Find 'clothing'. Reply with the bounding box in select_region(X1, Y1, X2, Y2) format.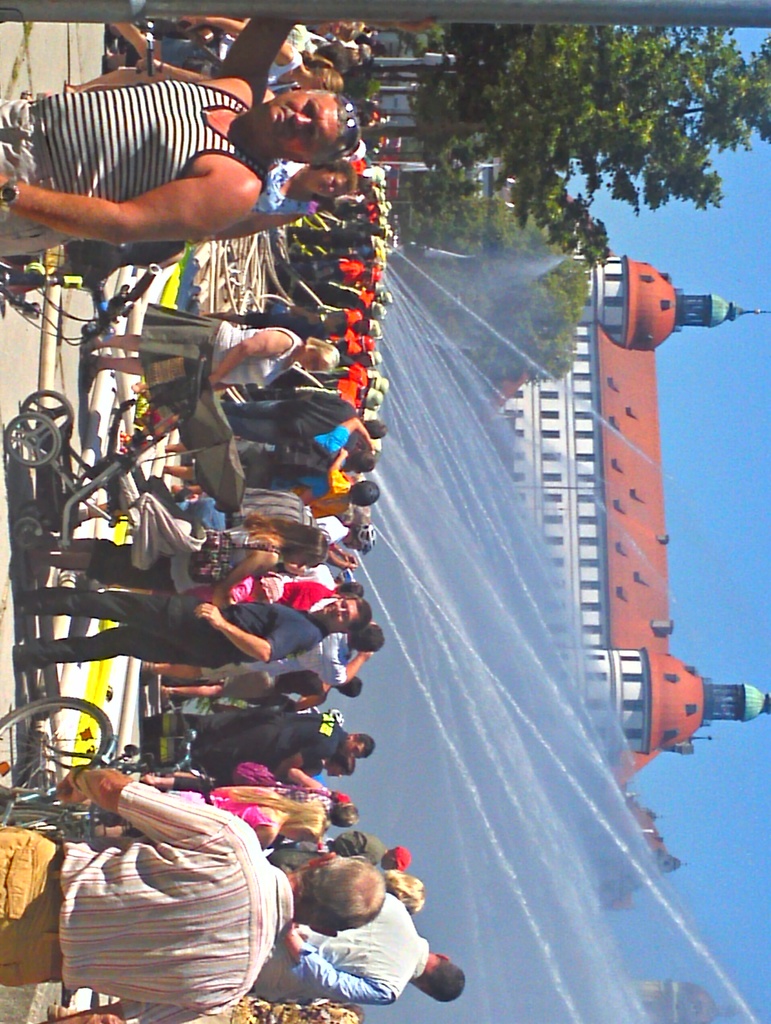
select_region(199, 374, 356, 456).
